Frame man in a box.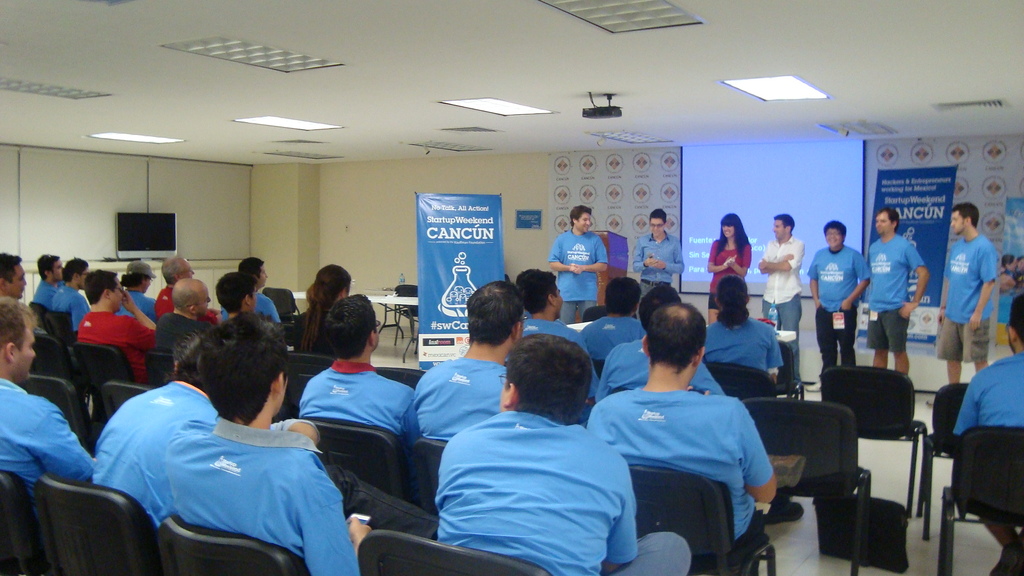
300/288/420/444.
